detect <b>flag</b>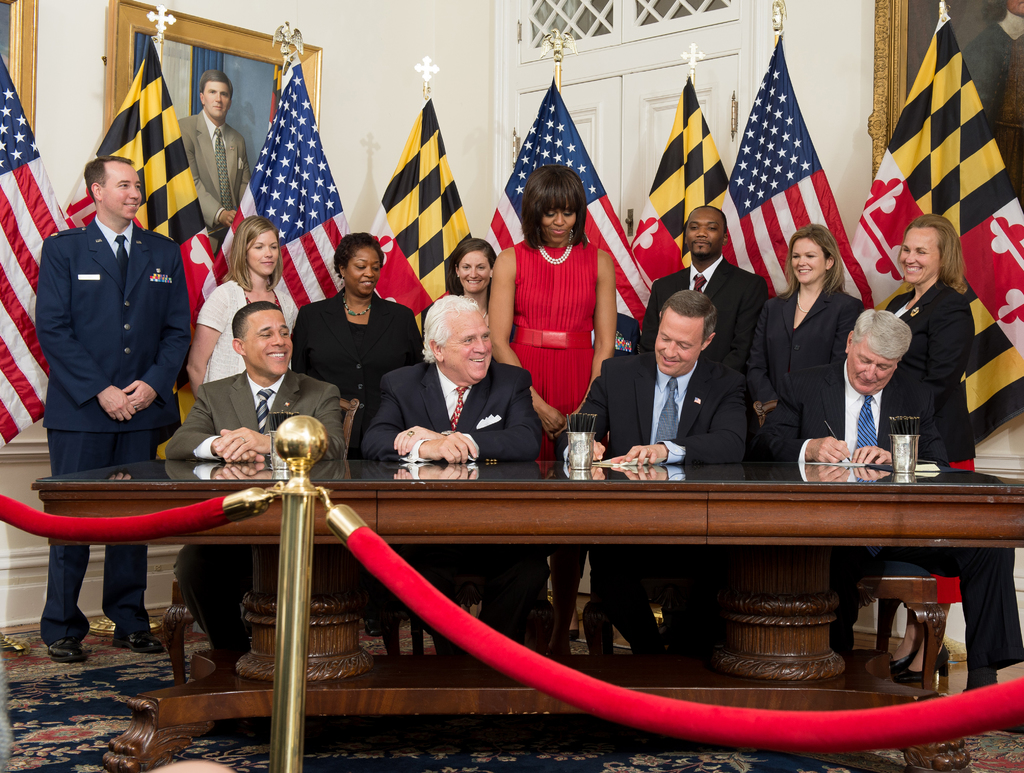
481,82,652,353
